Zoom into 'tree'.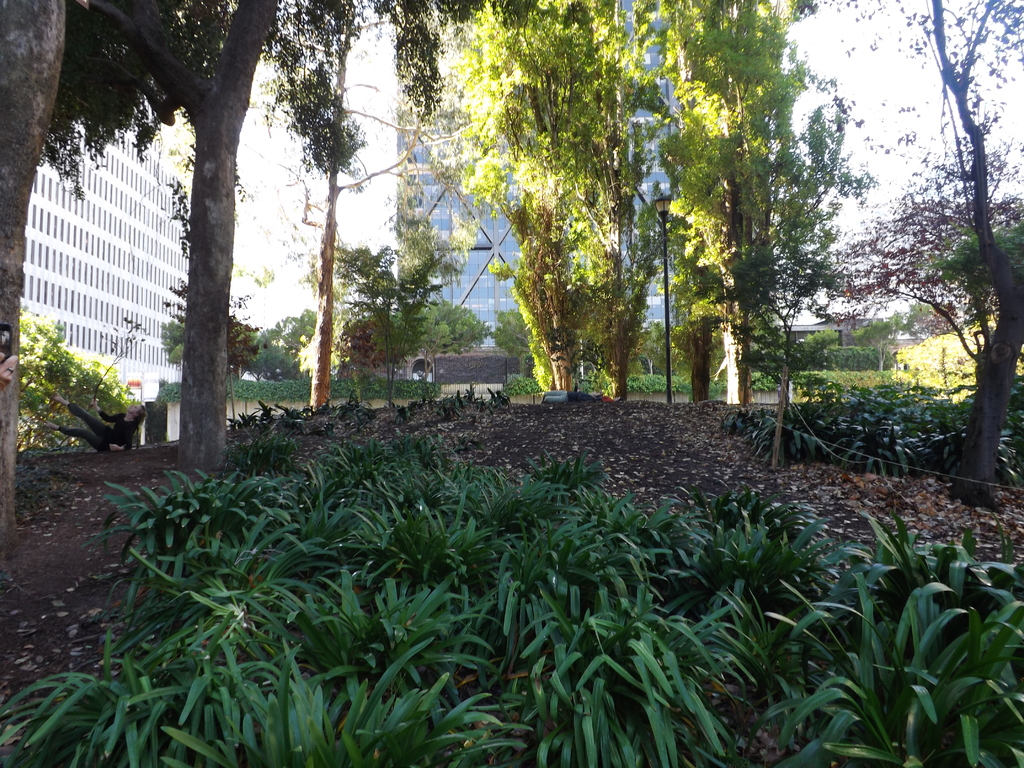
Zoom target: 148/315/267/387.
